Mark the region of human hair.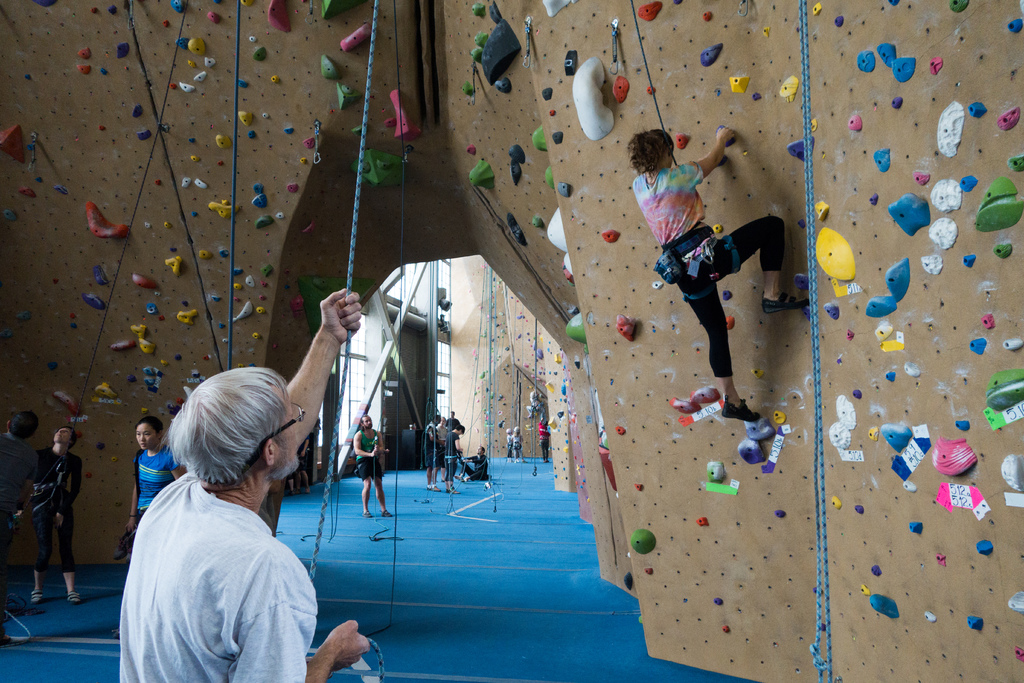
Region: select_region(152, 366, 290, 488).
